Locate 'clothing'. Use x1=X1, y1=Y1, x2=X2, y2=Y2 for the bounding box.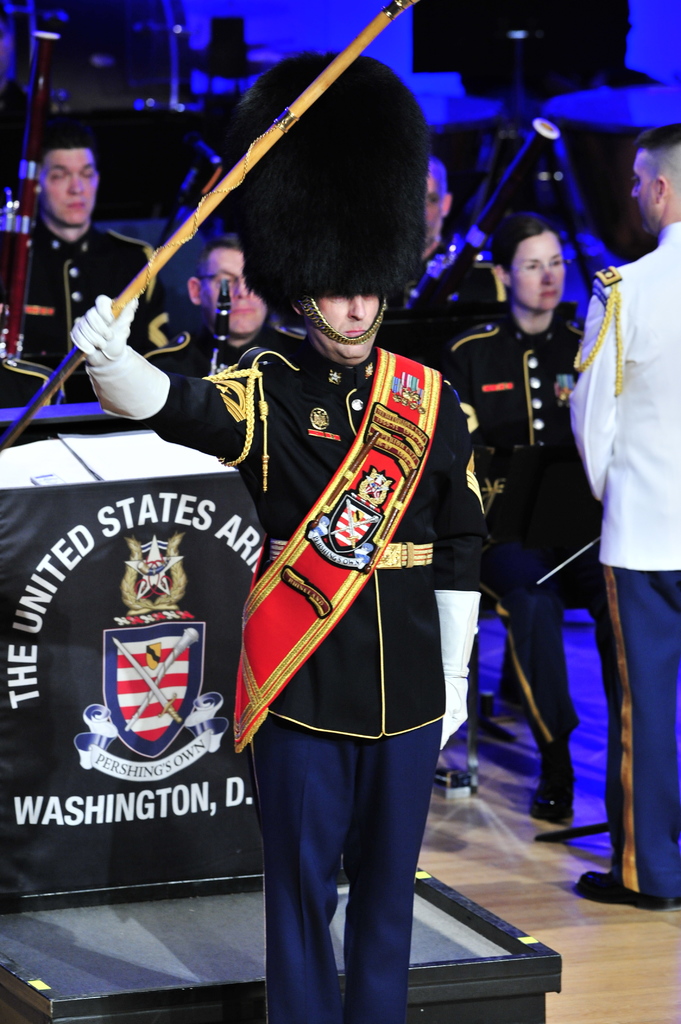
x1=204, y1=182, x2=510, y2=953.
